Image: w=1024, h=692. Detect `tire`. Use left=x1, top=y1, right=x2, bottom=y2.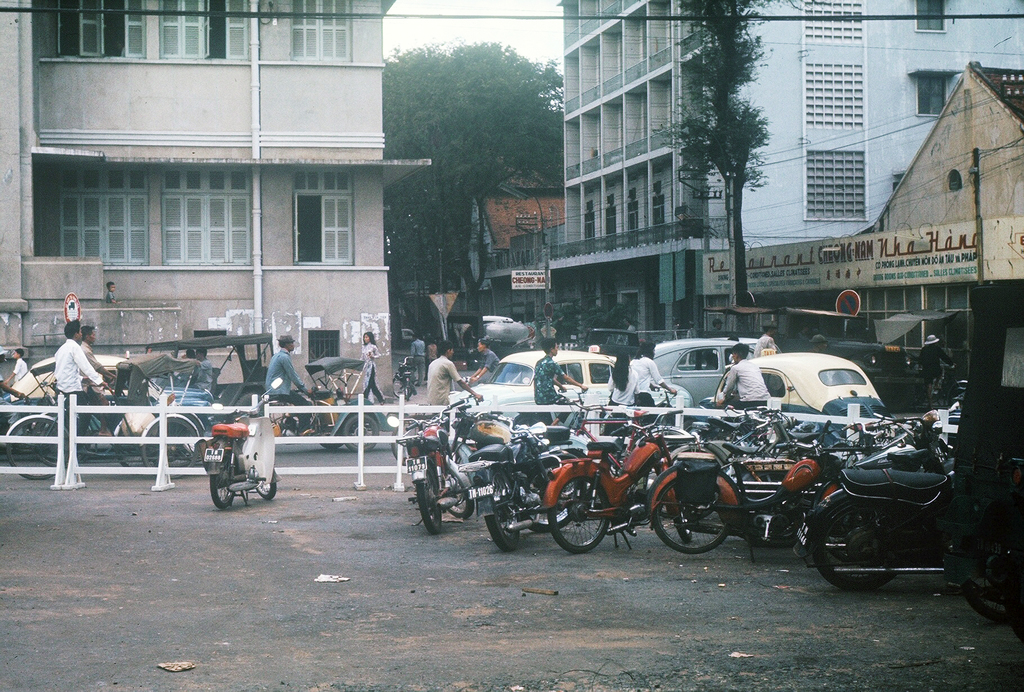
left=210, top=457, right=239, bottom=508.
